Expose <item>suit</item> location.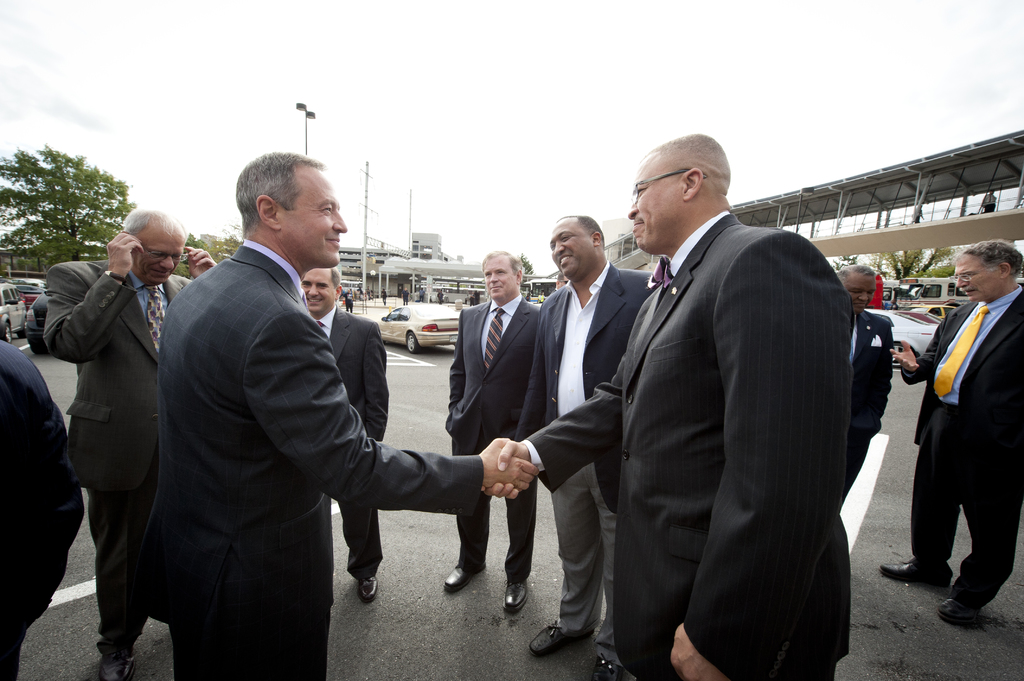
Exposed at 826:306:899:518.
